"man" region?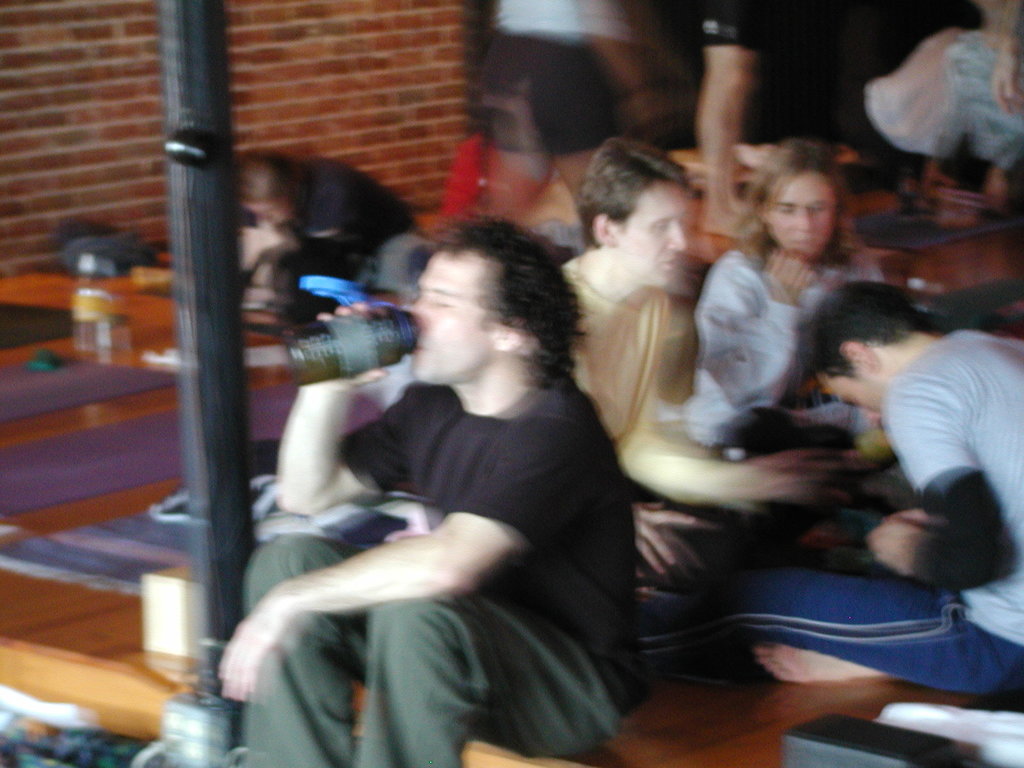
<bbox>646, 274, 1023, 709</bbox>
